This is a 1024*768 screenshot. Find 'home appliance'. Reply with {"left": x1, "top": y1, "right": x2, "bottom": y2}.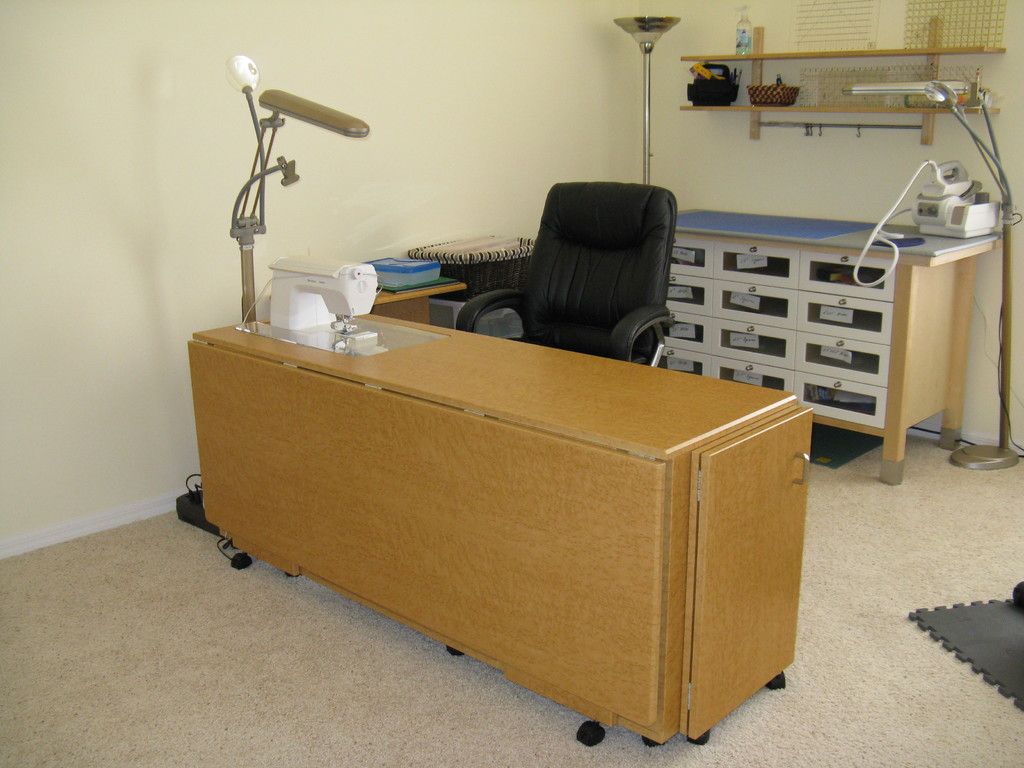
{"left": 851, "top": 77, "right": 1014, "bottom": 474}.
